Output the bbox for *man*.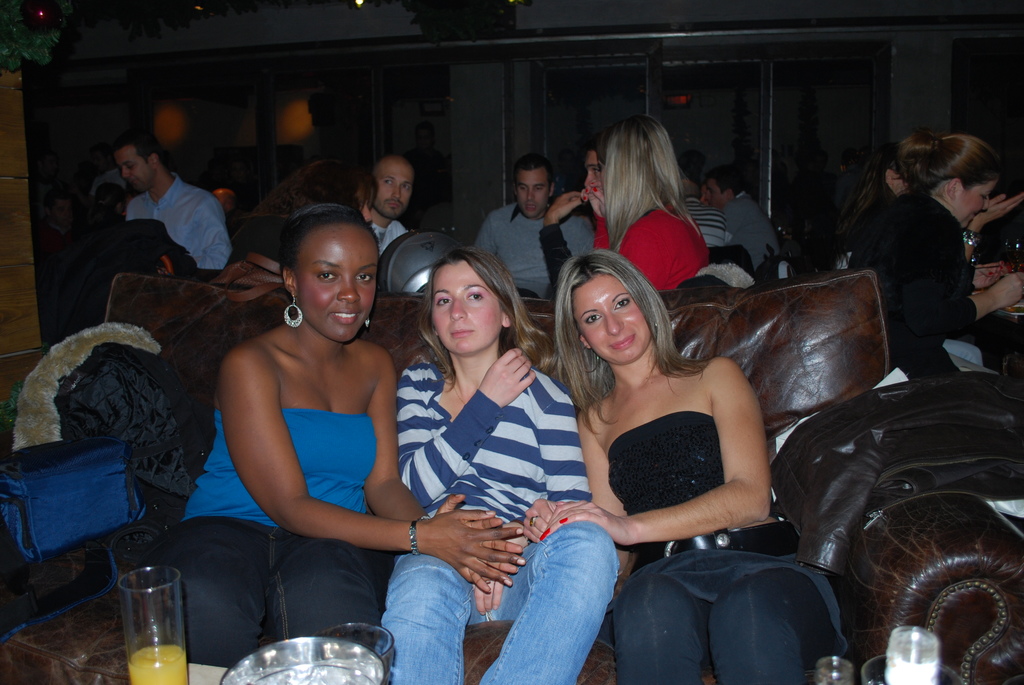
[left=468, top=159, right=593, bottom=303].
